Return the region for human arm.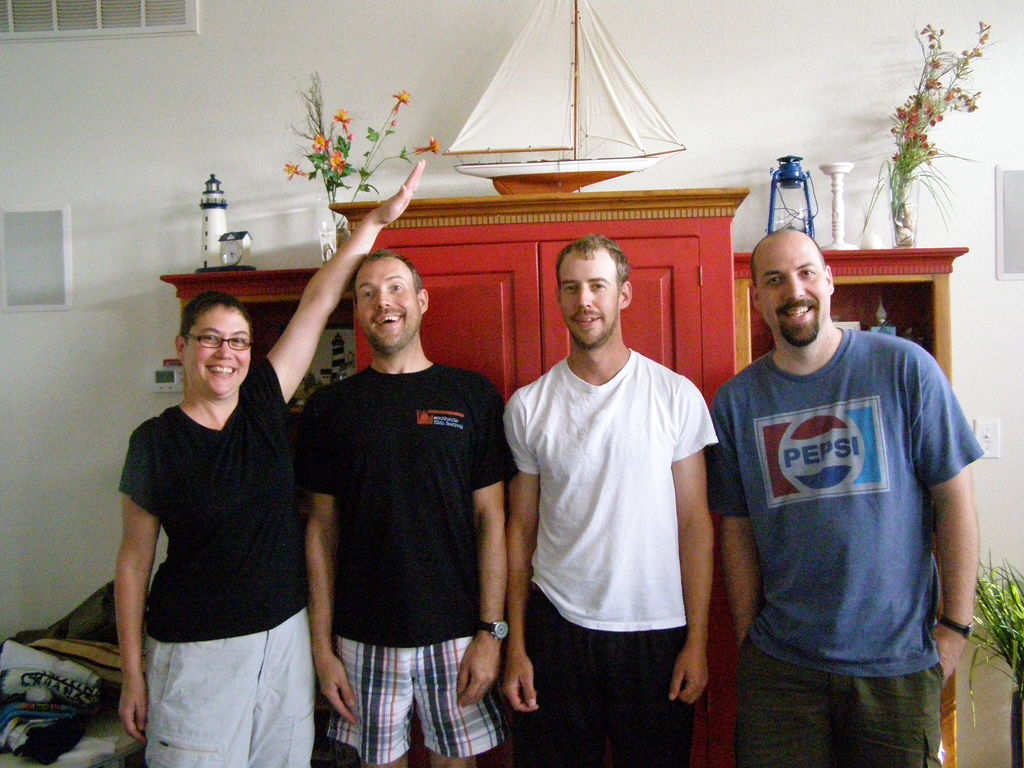
x1=671, y1=374, x2=710, y2=706.
